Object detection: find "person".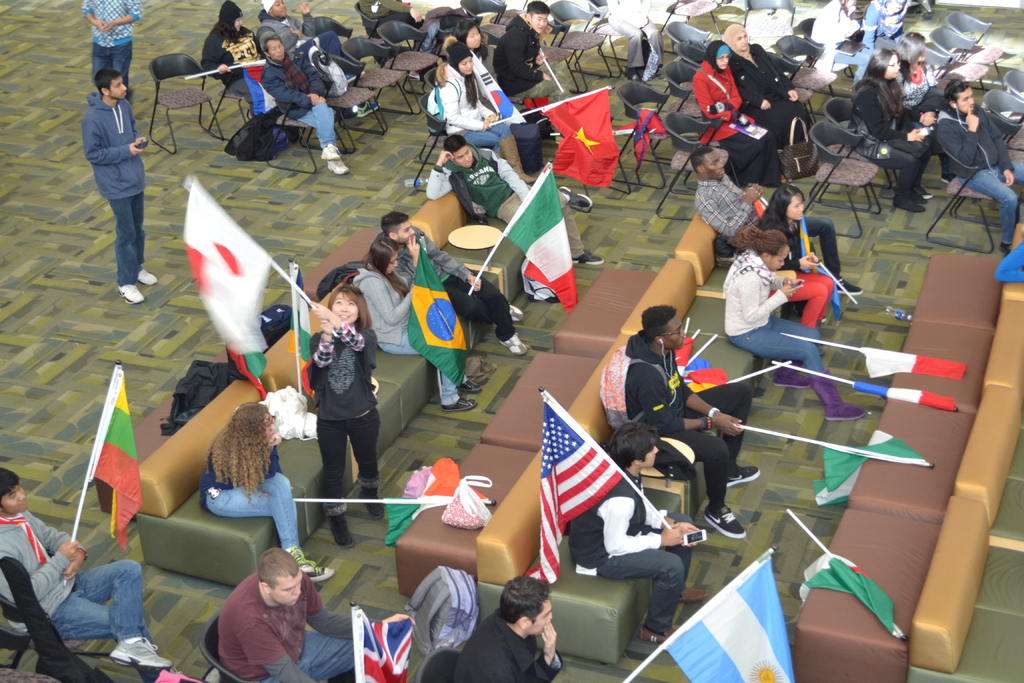
{"left": 252, "top": 0, "right": 351, "bottom": 41}.
